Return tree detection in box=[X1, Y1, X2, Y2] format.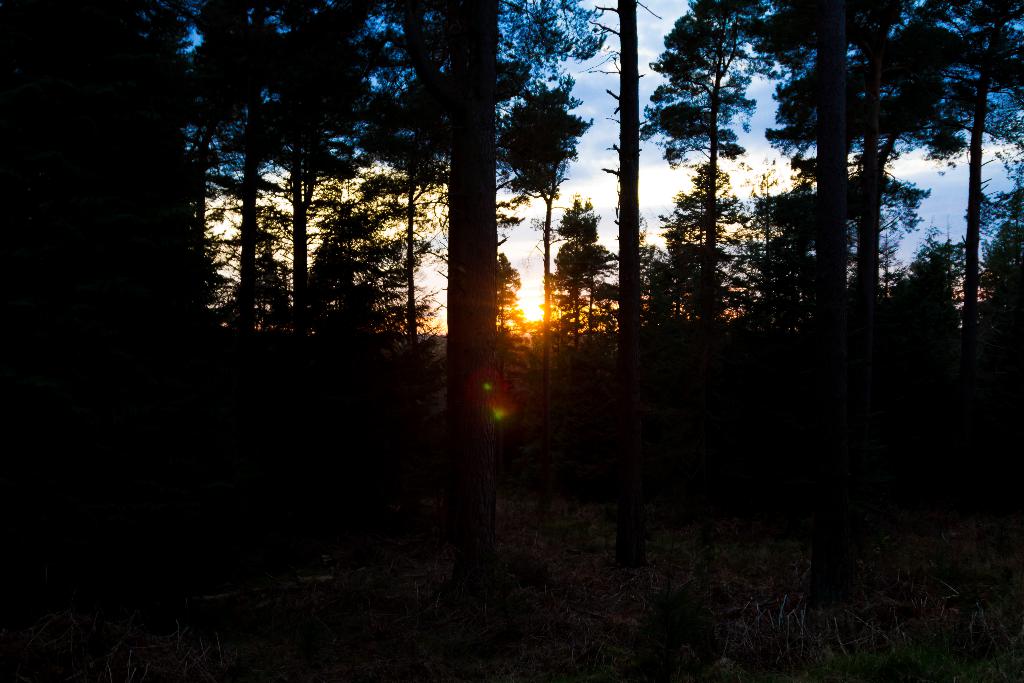
box=[444, 0, 614, 379].
